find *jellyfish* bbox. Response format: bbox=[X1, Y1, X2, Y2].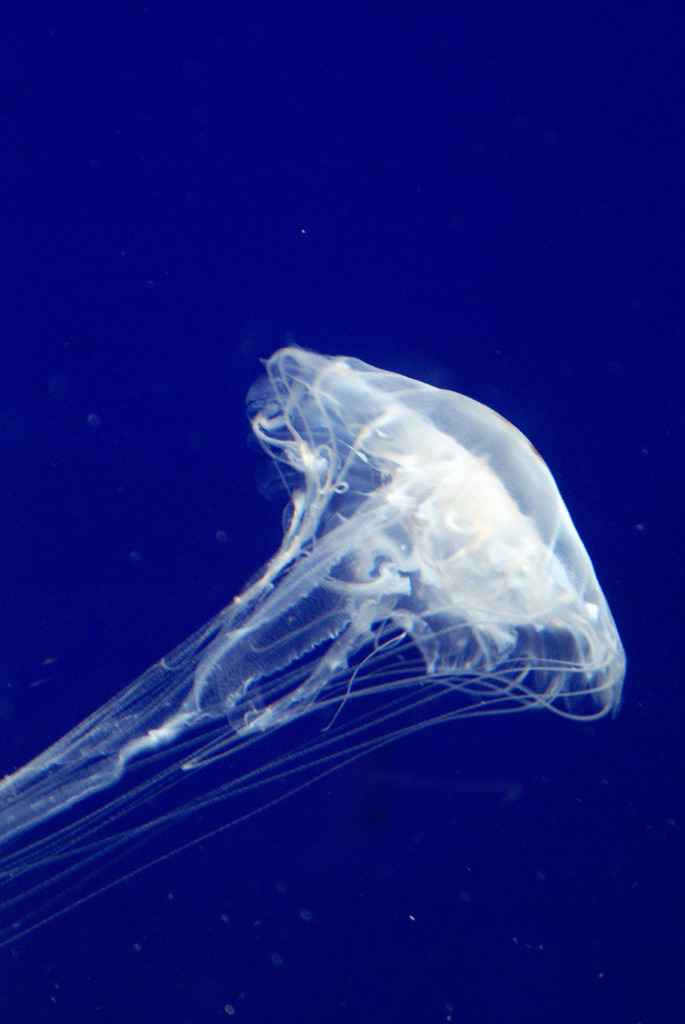
bbox=[46, 336, 636, 929].
